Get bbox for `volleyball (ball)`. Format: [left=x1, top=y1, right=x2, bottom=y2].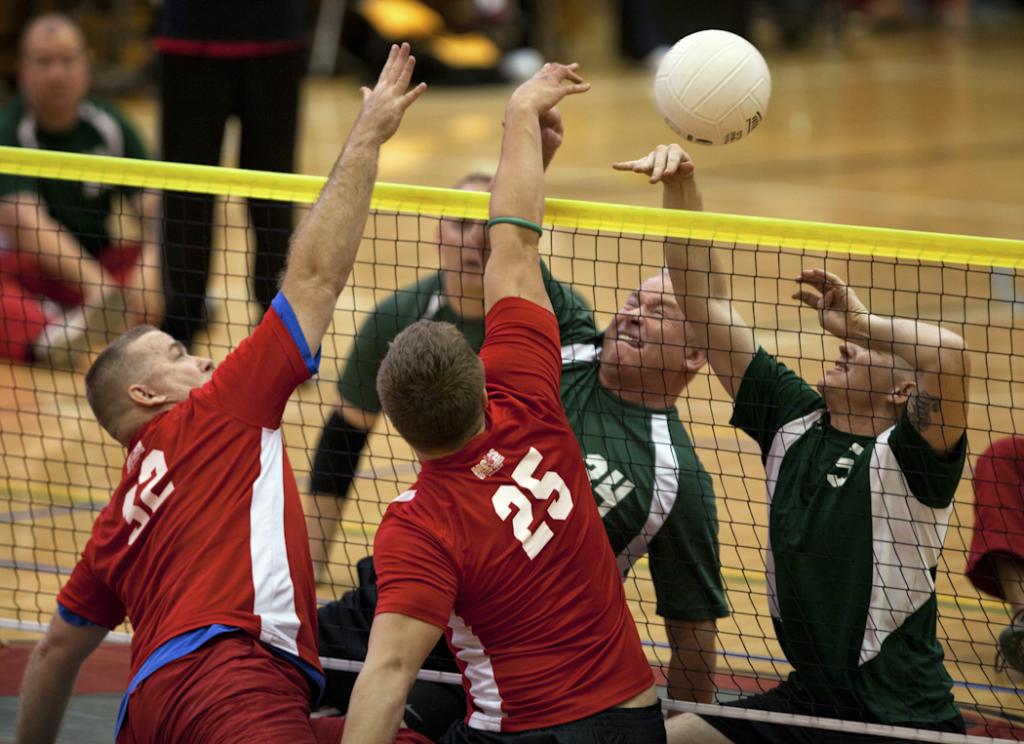
[left=652, top=22, right=776, bottom=150].
